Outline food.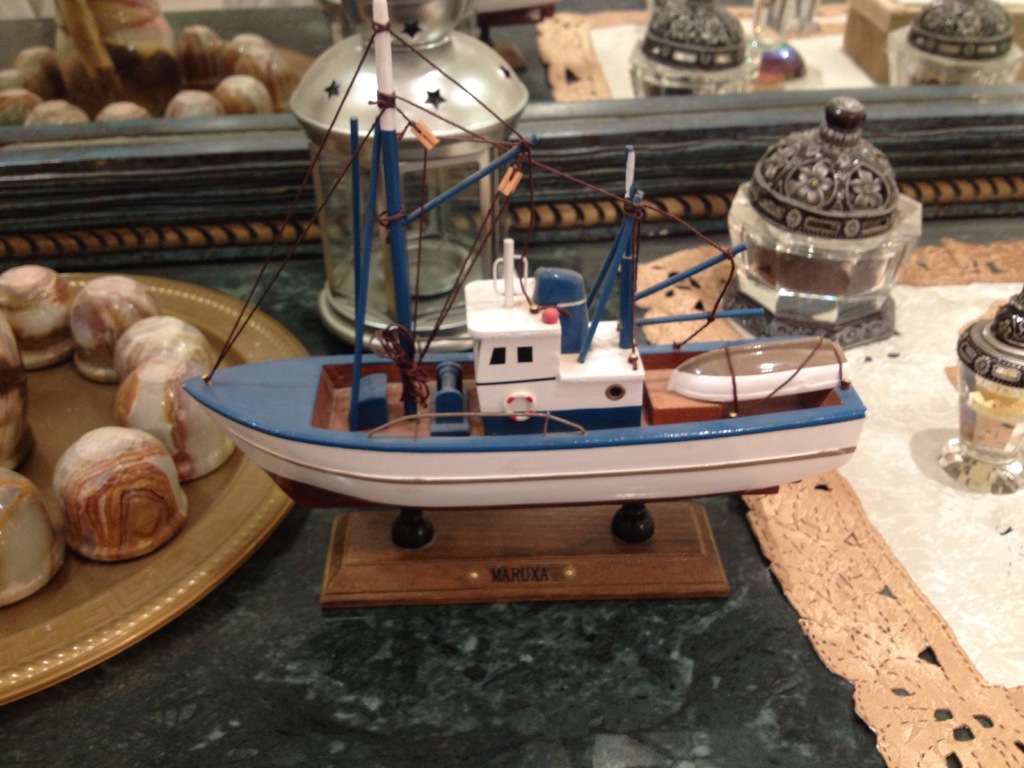
Outline: <region>42, 424, 204, 552</region>.
